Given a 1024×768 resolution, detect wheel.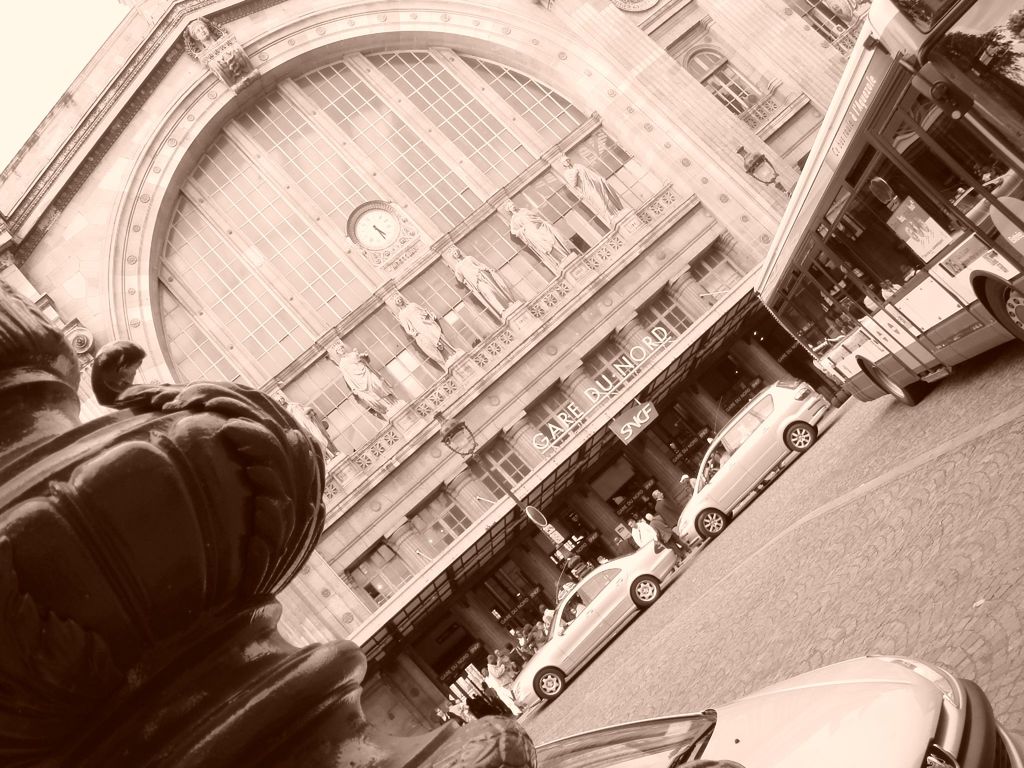
695, 511, 728, 538.
